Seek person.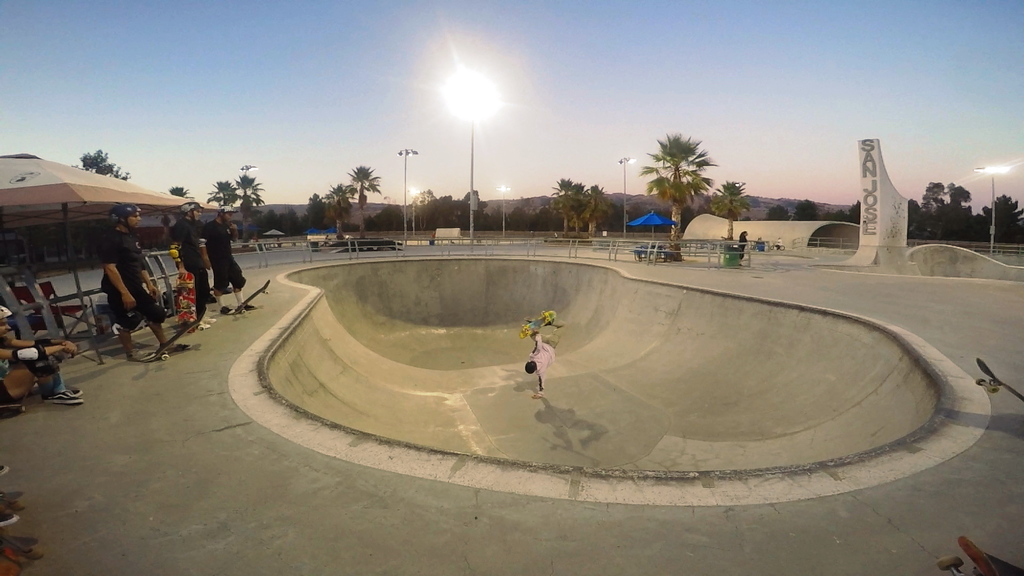
<region>737, 230, 749, 260</region>.
